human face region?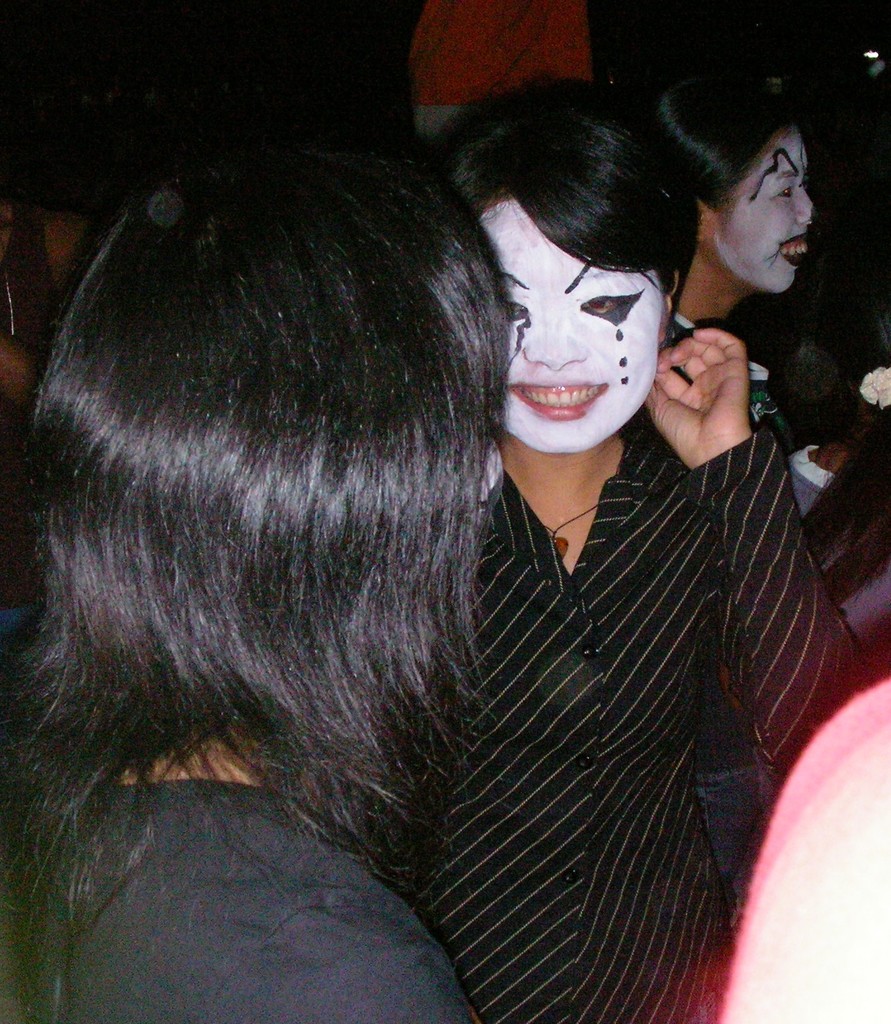
[483,196,669,455]
